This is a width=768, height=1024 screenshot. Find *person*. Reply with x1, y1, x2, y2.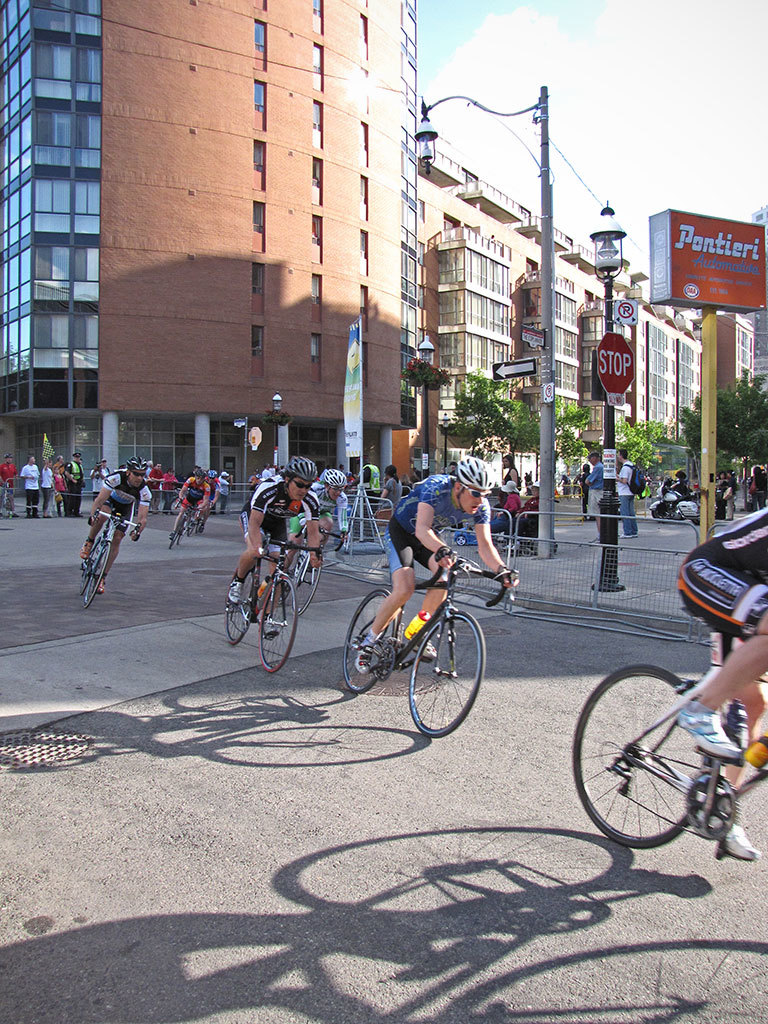
59, 472, 69, 504.
